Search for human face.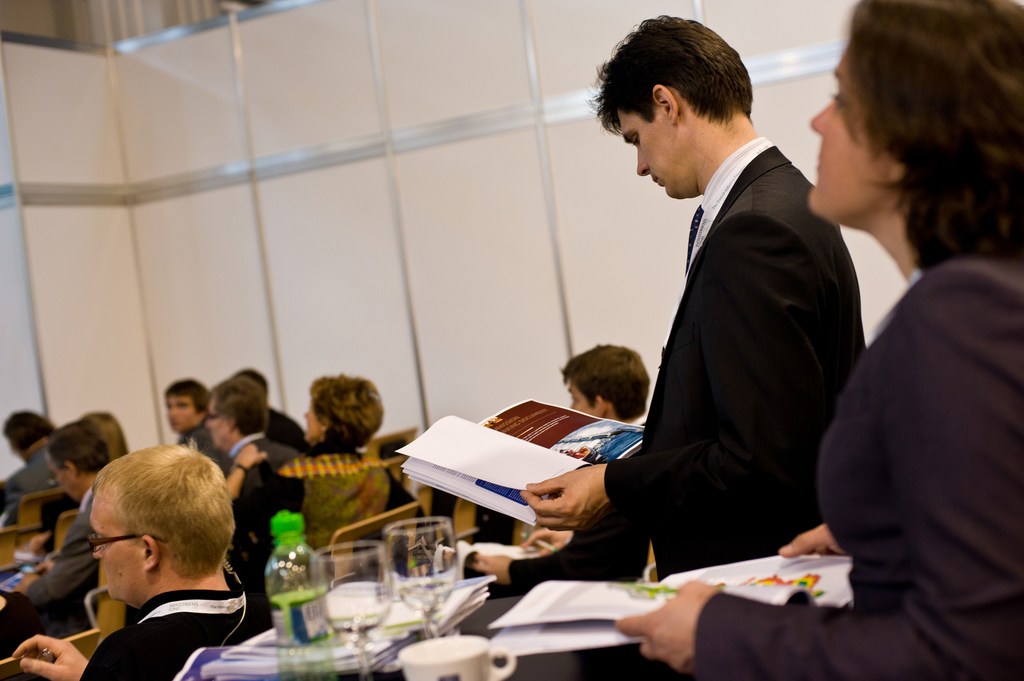
Found at box=[569, 383, 598, 418].
